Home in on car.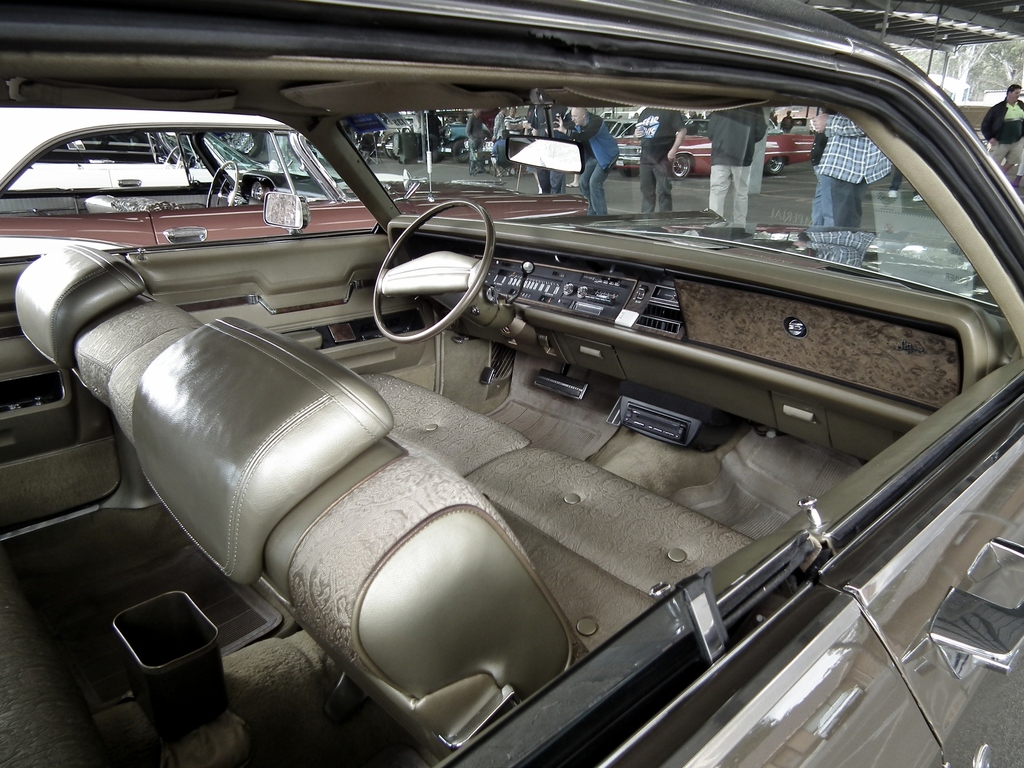
Homed in at x1=0, y1=106, x2=589, y2=257.
